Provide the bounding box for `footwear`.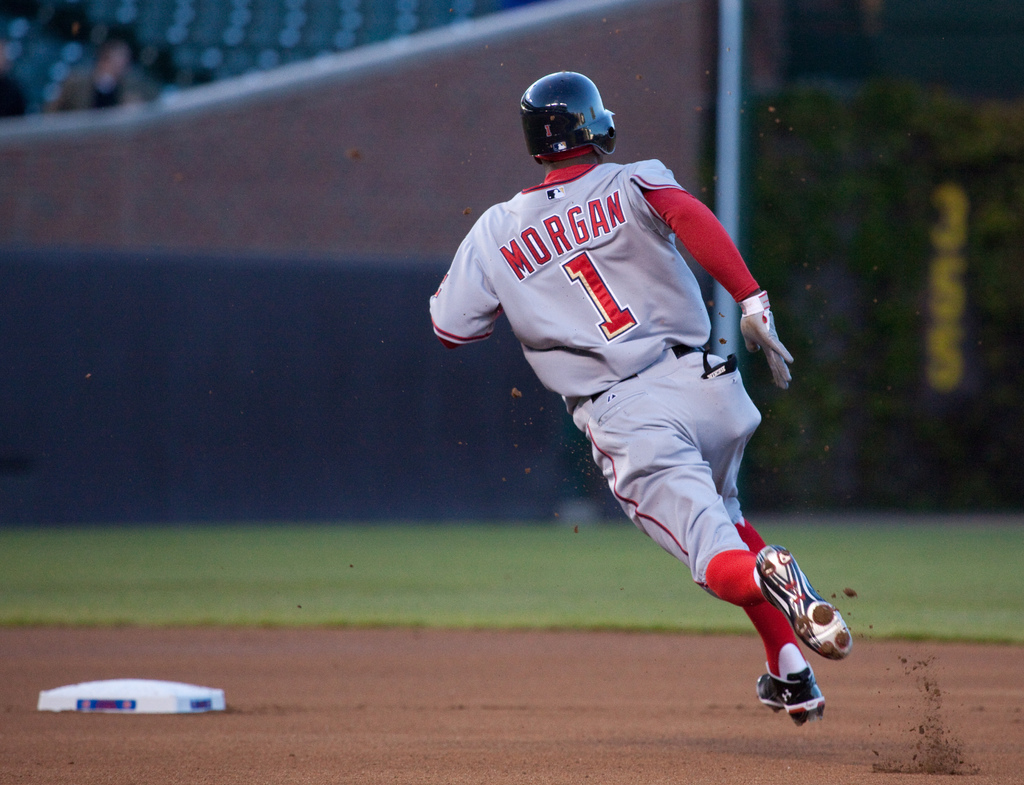
box=[753, 663, 822, 727].
